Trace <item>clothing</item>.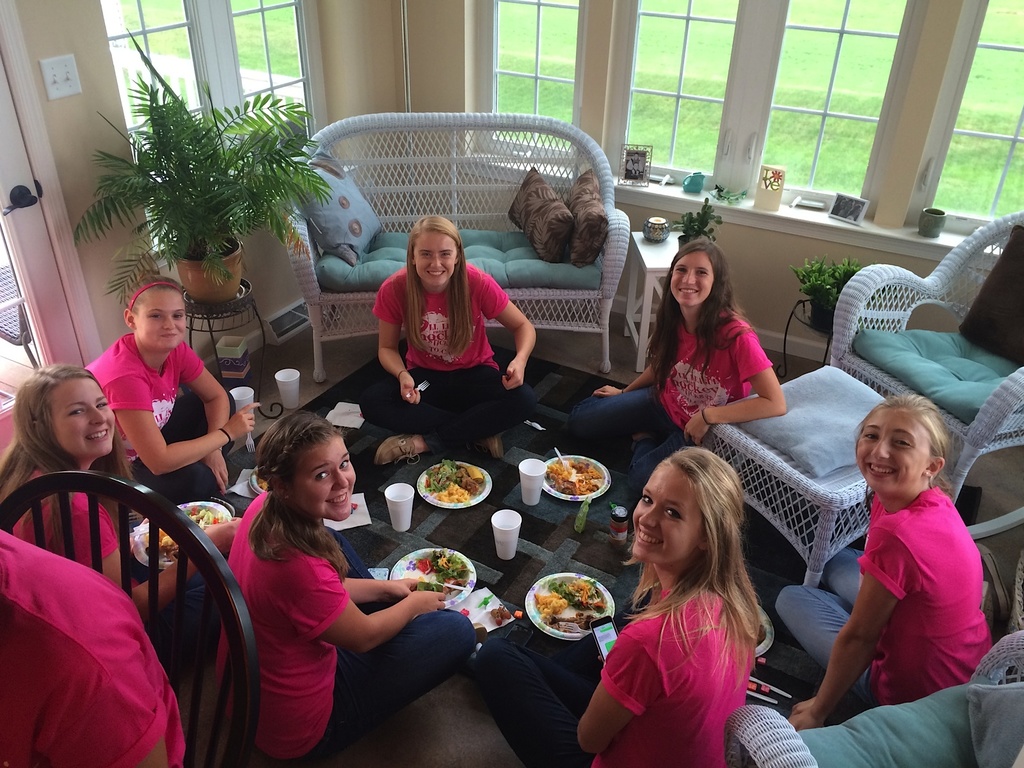
Traced to l=561, t=311, r=785, b=487.
